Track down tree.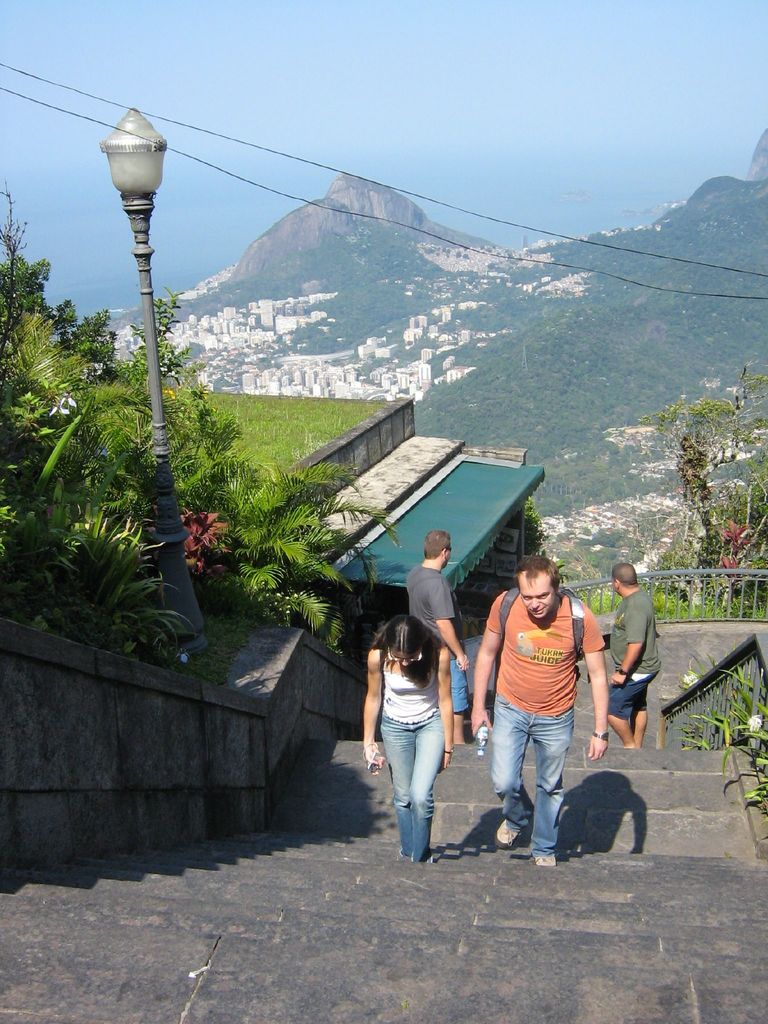
Tracked to Rect(660, 375, 751, 537).
